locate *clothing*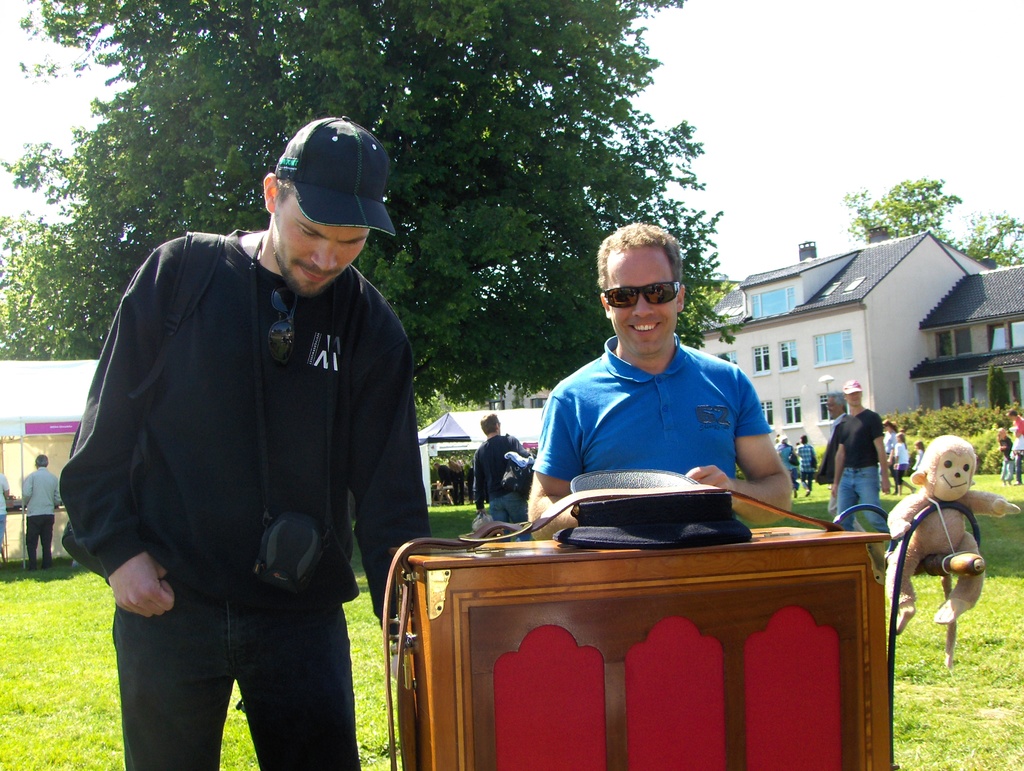
crop(22, 468, 60, 554)
